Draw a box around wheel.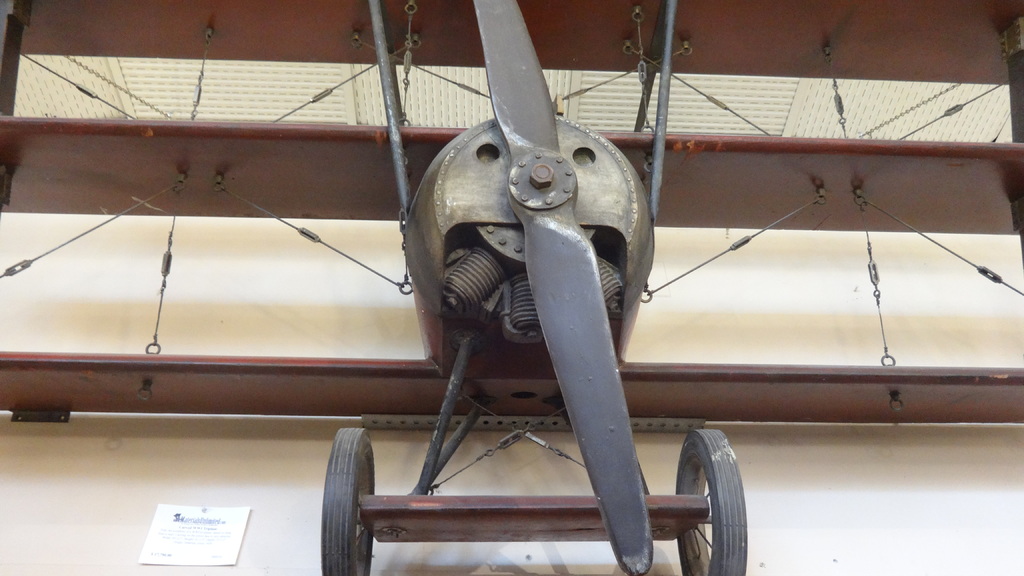
<region>673, 426, 751, 575</region>.
